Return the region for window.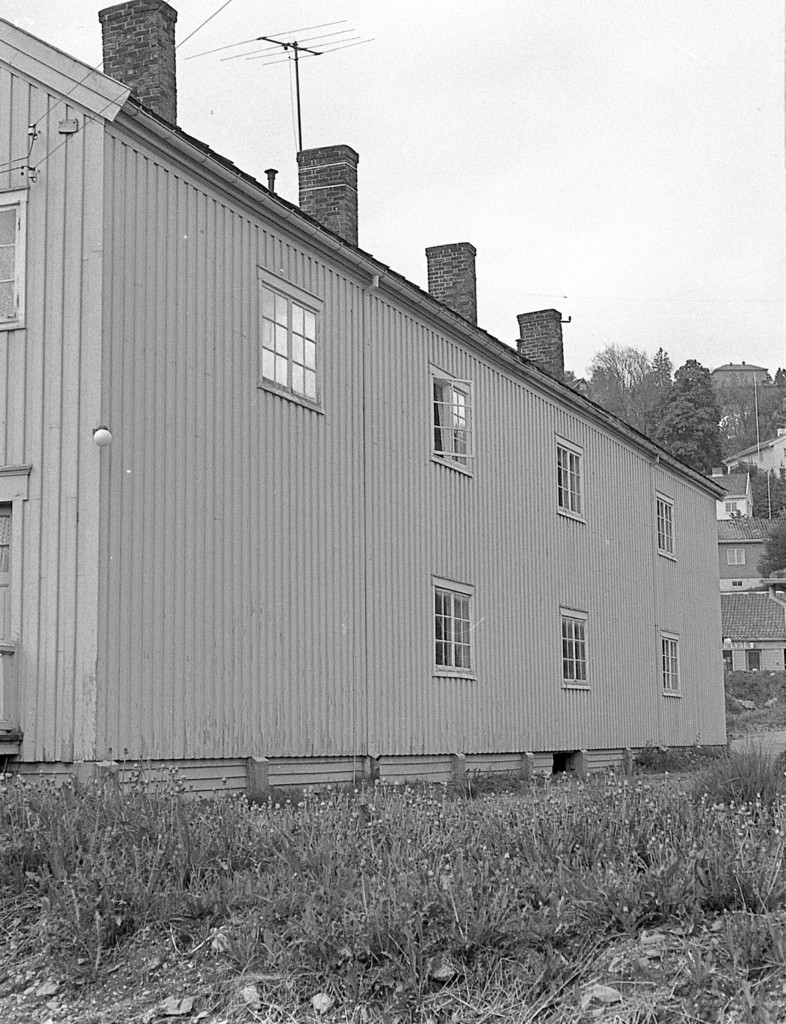
BBox(725, 548, 746, 566).
